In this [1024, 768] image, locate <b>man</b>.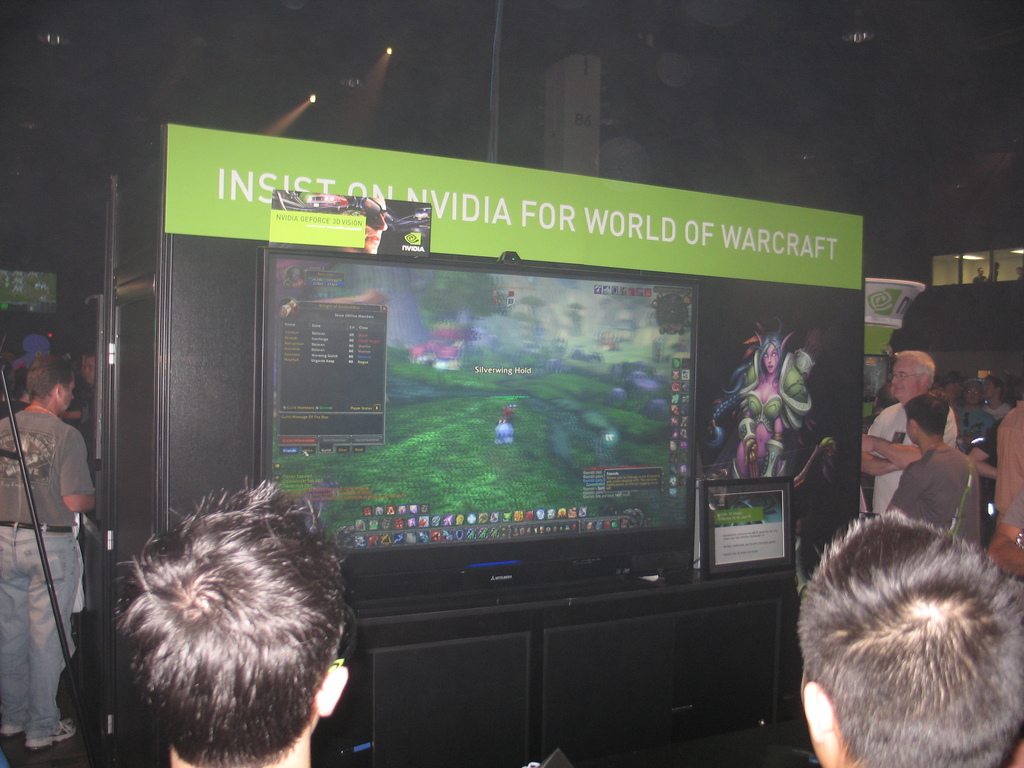
Bounding box: region(797, 511, 1023, 767).
